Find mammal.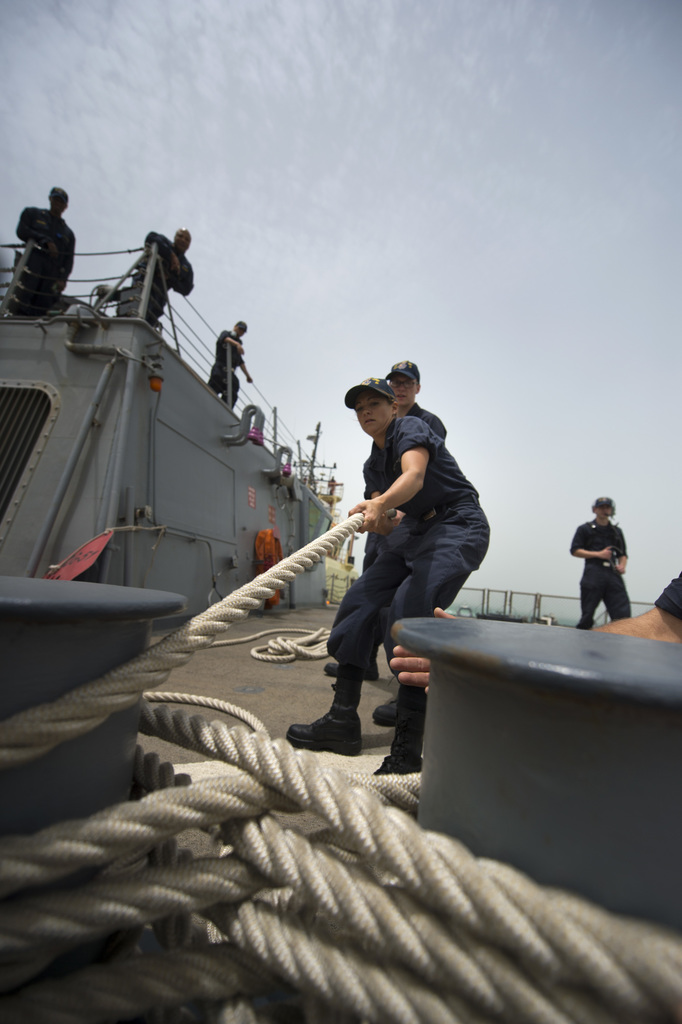
[202,318,251,407].
